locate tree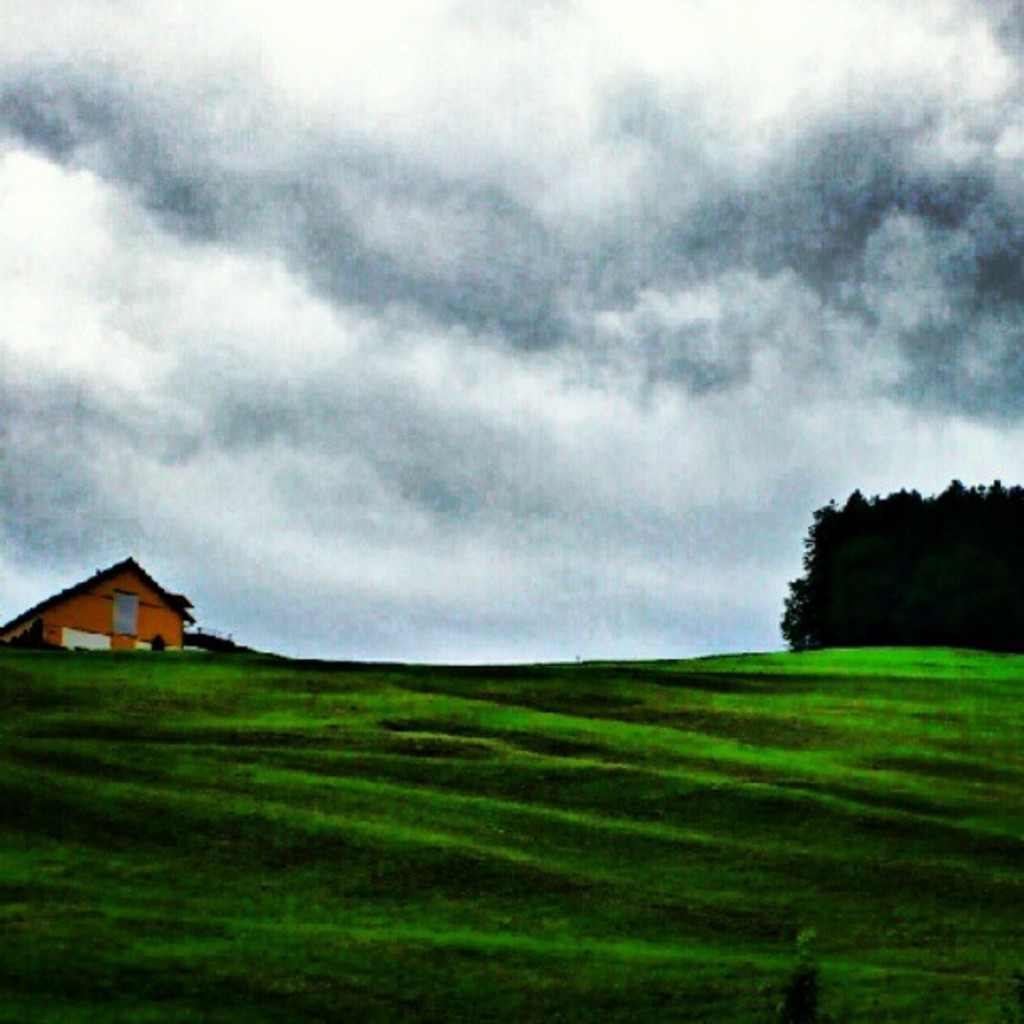
bbox=(776, 472, 1022, 656)
